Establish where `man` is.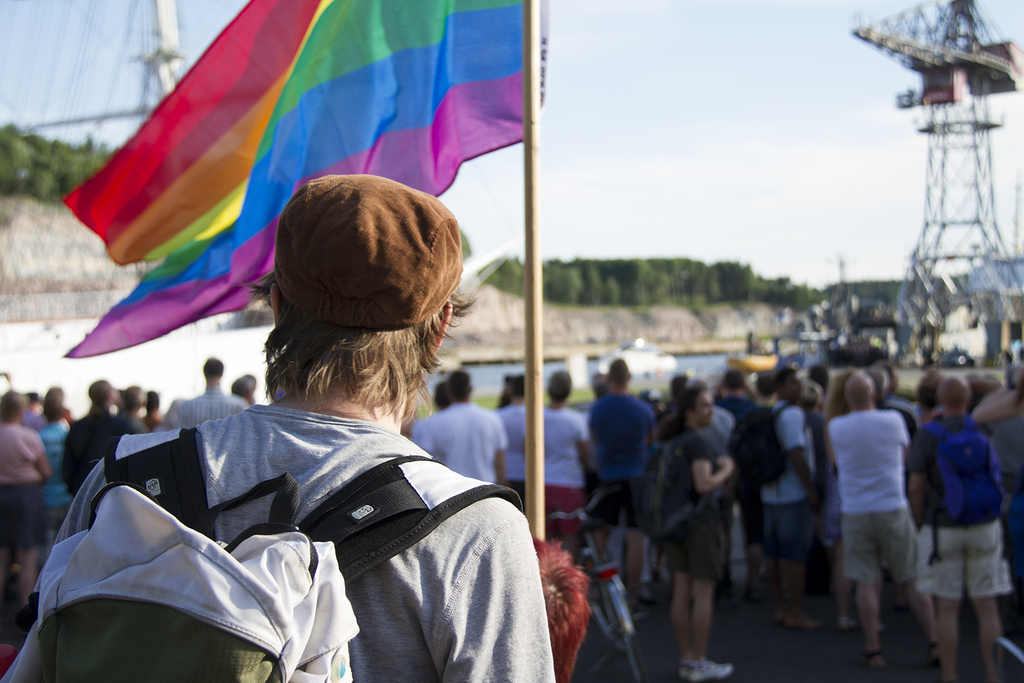
Established at [left=27, top=172, right=556, bottom=682].
